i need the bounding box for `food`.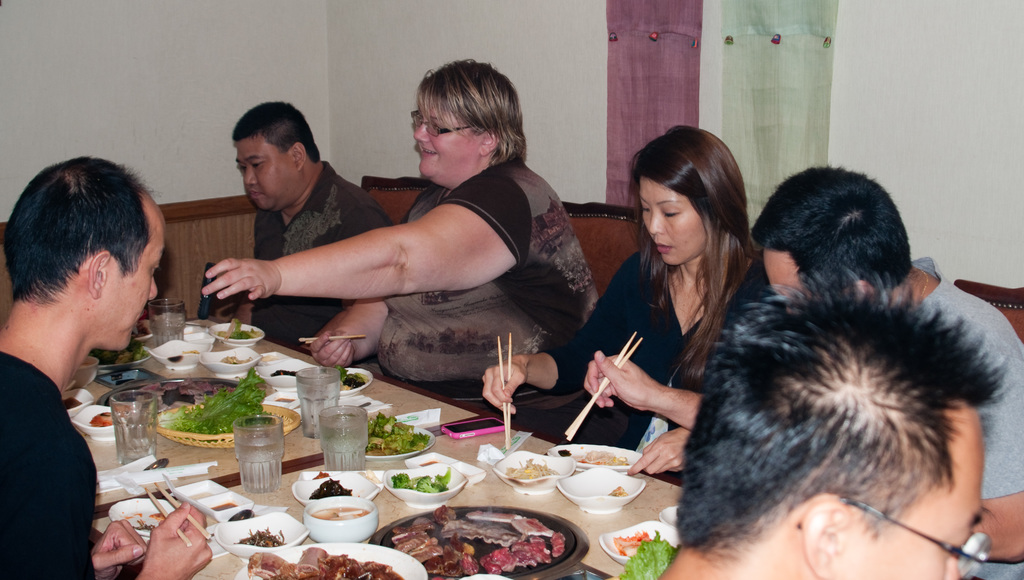
Here it is: BBox(559, 450, 628, 466).
